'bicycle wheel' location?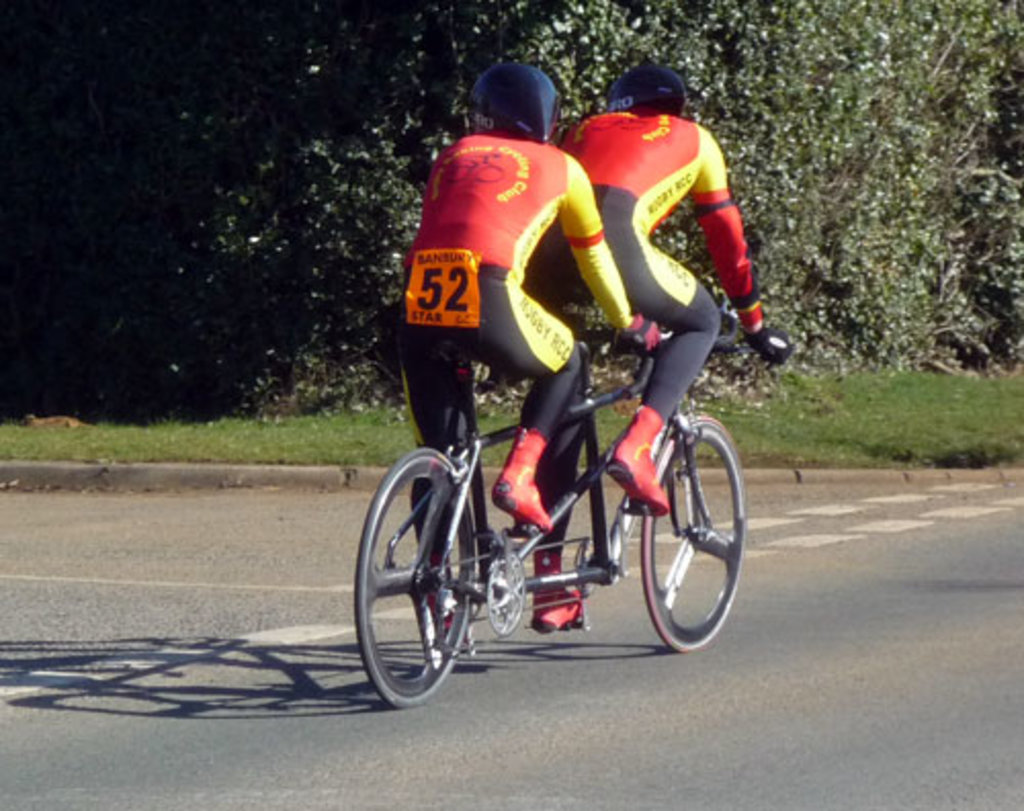
Rect(352, 442, 473, 709)
